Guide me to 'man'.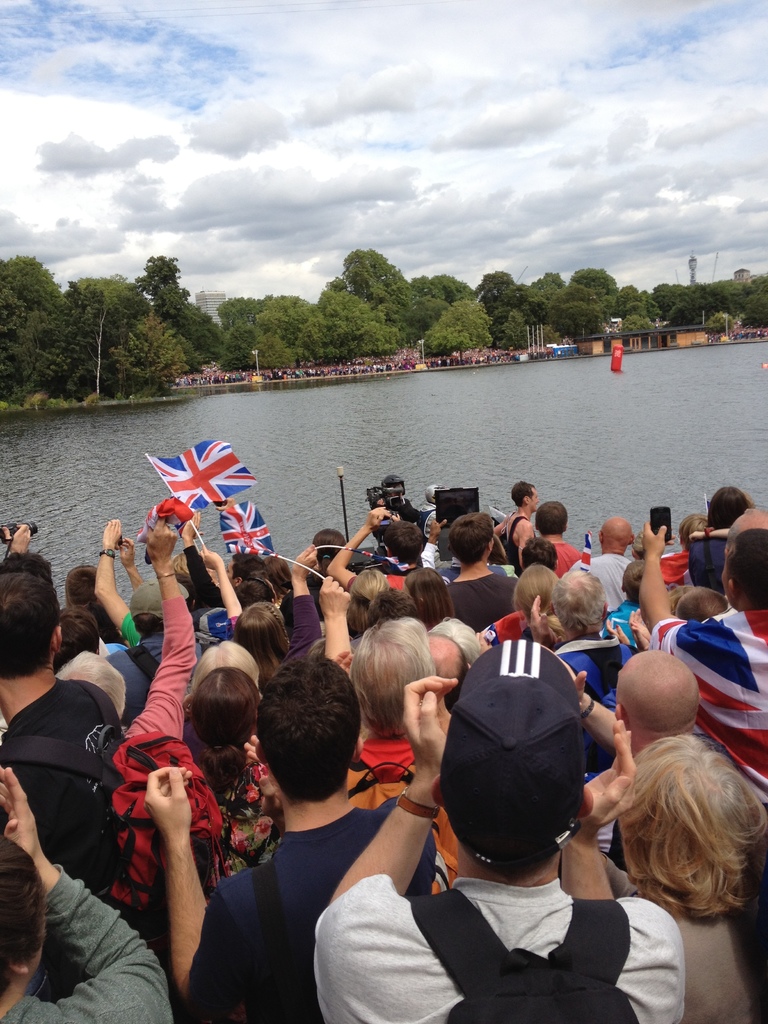
Guidance: left=0, top=550, right=124, bottom=884.
